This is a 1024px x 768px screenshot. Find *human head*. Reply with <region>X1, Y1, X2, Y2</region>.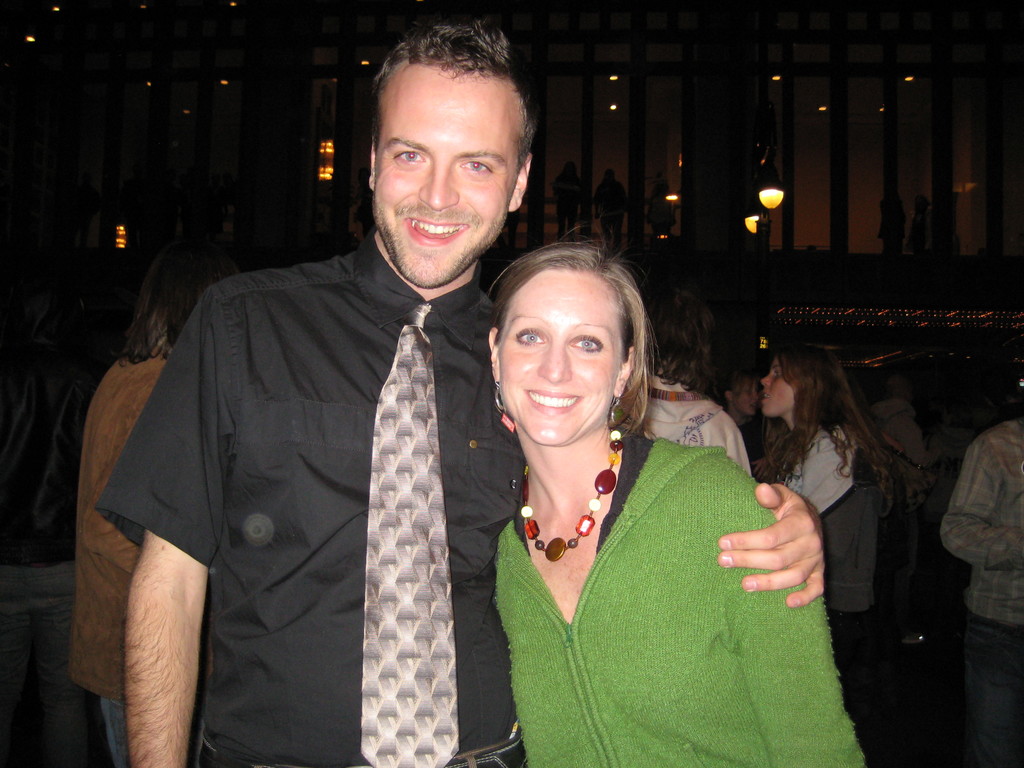
<region>648, 279, 717, 396</region>.
